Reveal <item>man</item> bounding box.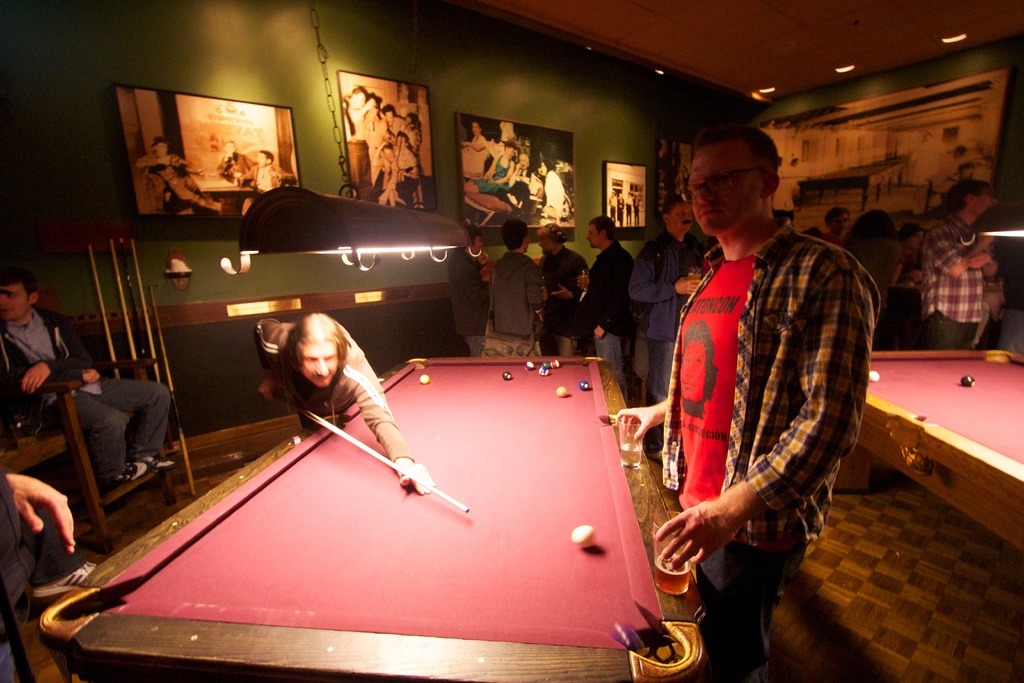
Revealed: <region>543, 226, 583, 355</region>.
